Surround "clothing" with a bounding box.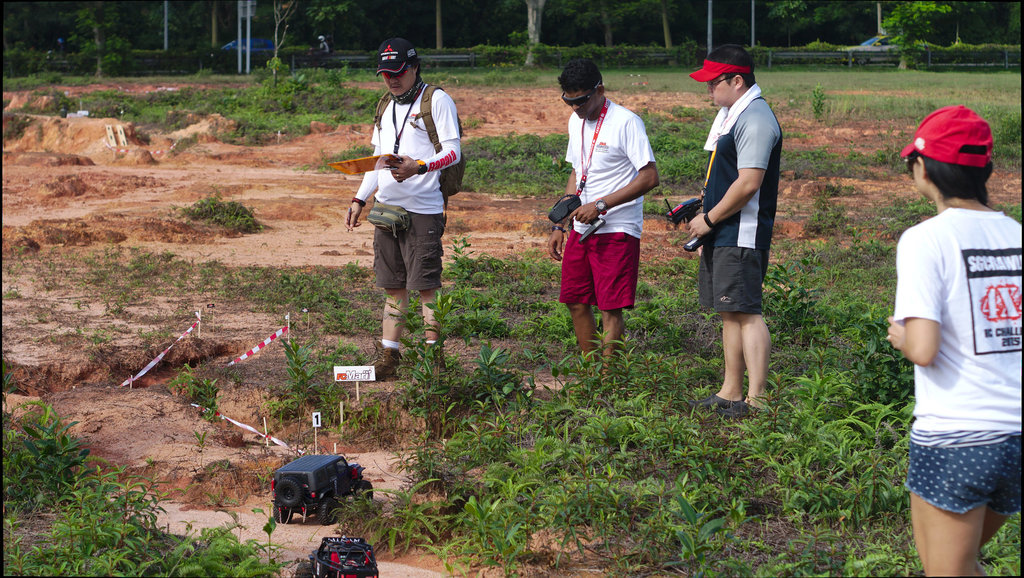
bbox=(351, 81, 461, 296).
